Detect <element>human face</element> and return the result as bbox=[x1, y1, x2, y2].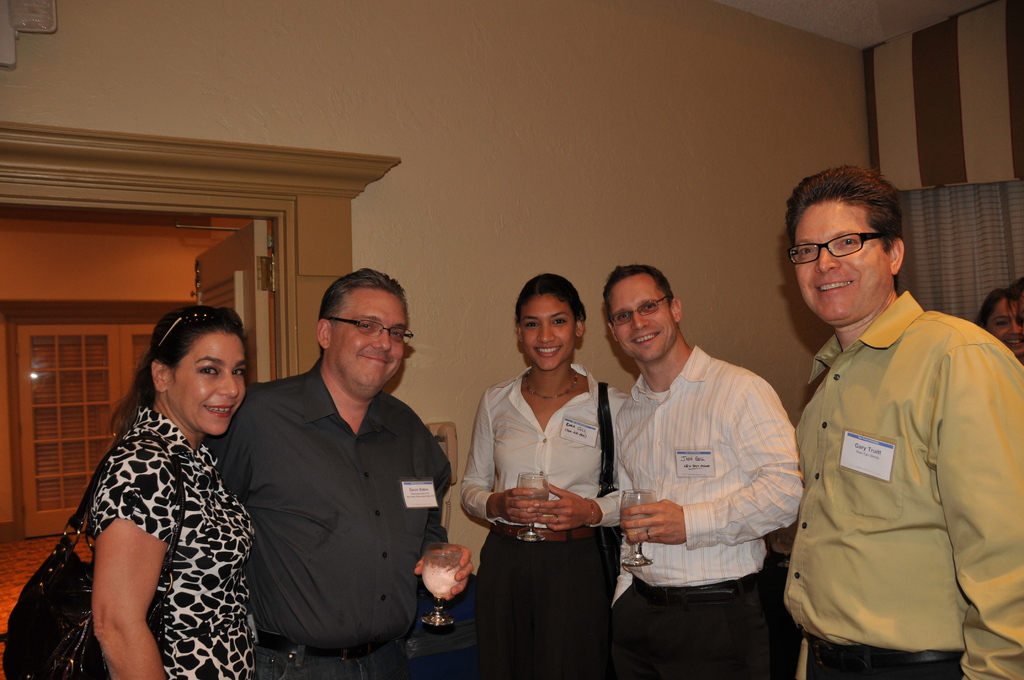
bbox=[795, 200, 888, 323].
